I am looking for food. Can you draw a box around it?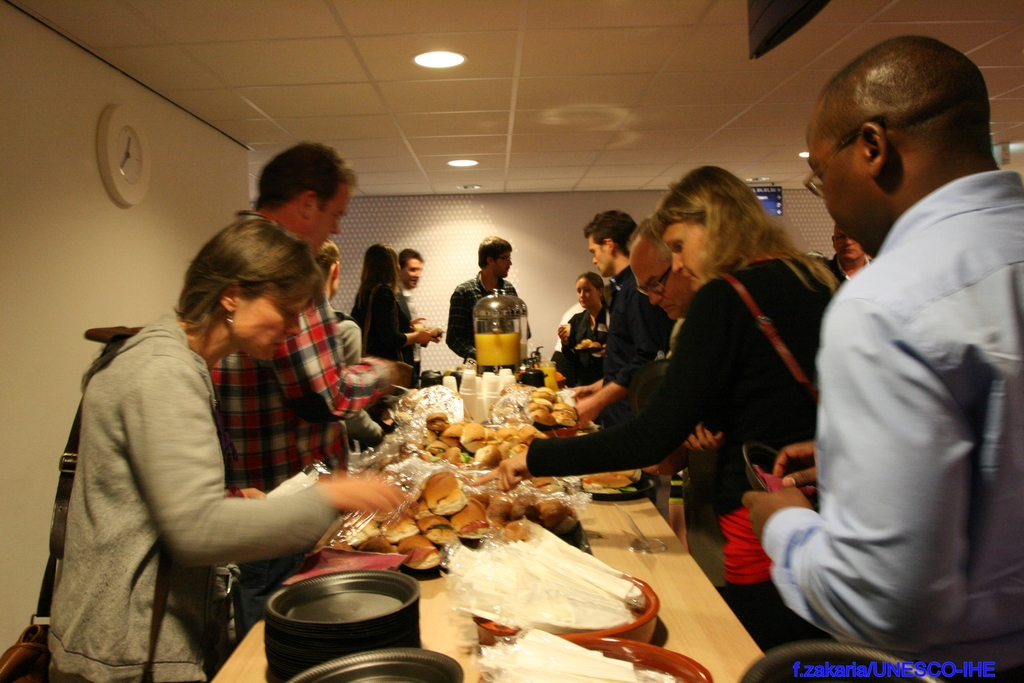
Sure, the bounding box is box=[379, 410, 515, 470].
